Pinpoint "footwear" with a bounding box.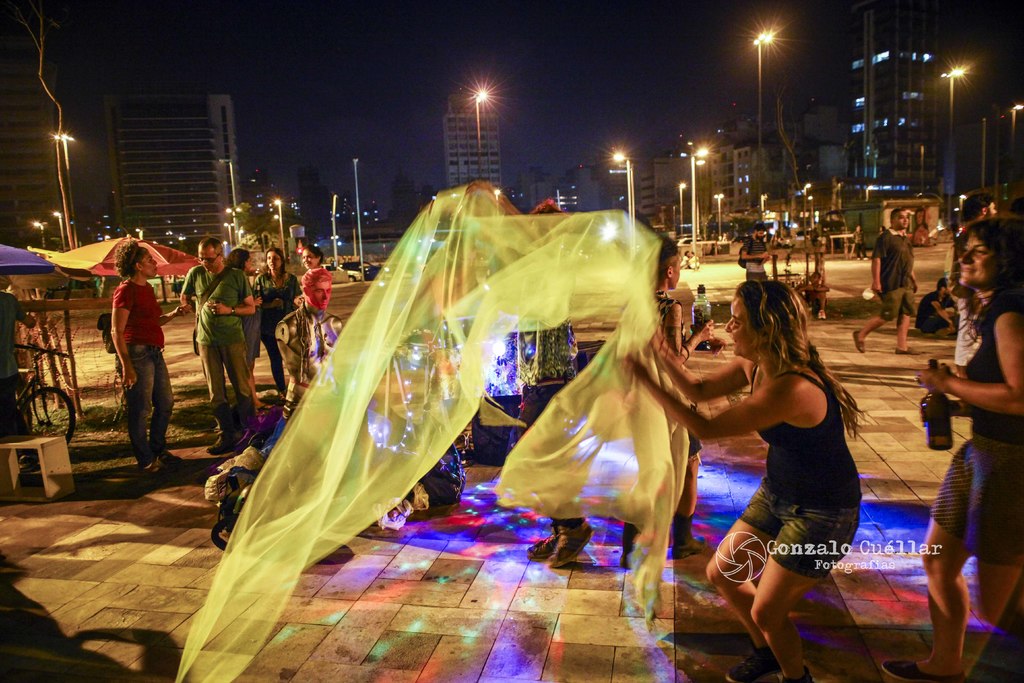
rect(876, 660, 965, 682).
